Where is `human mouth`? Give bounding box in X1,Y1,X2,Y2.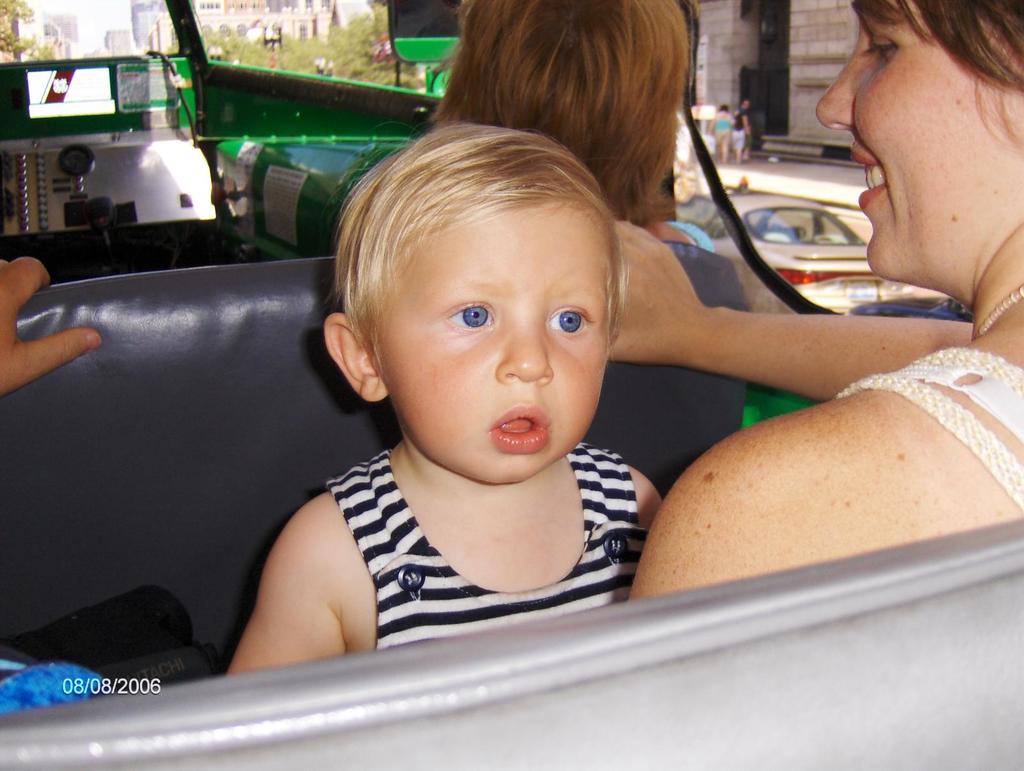
849,145,893,215.
